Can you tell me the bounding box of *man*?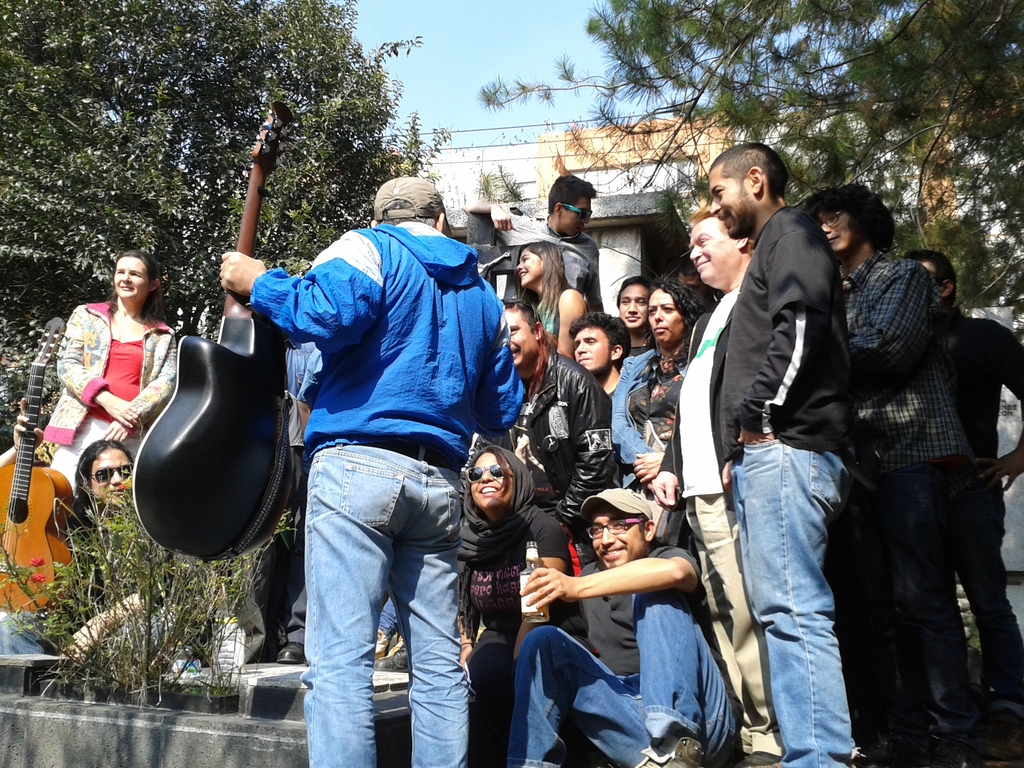
<bbox>675, 214, 755, 767</bbox>.
